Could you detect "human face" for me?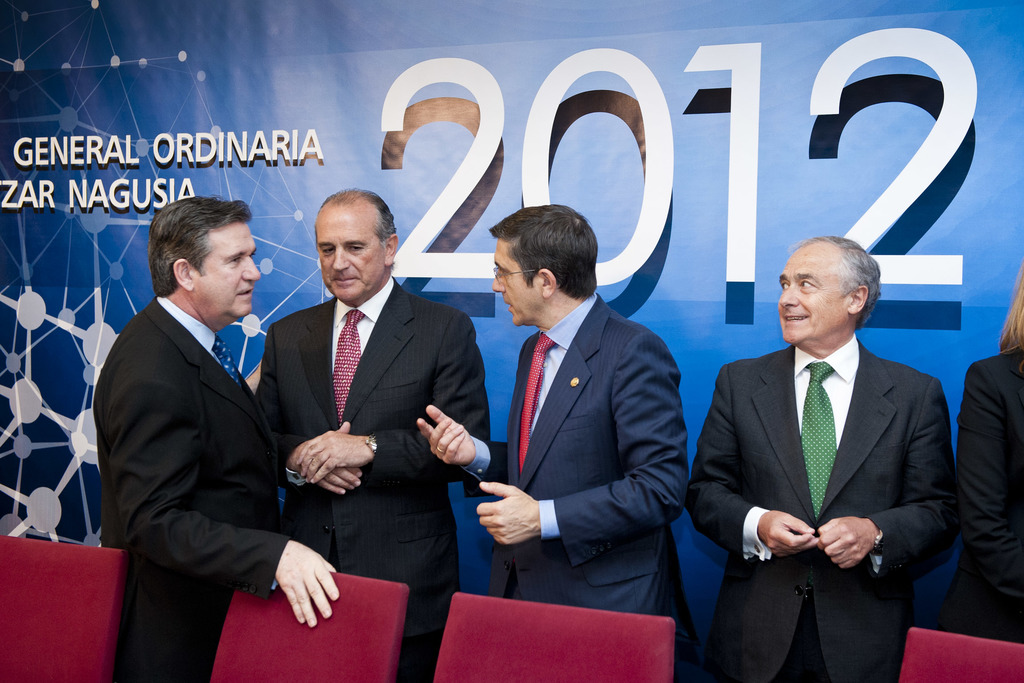
Detection result: Rect(315, 210, 390, 299).
